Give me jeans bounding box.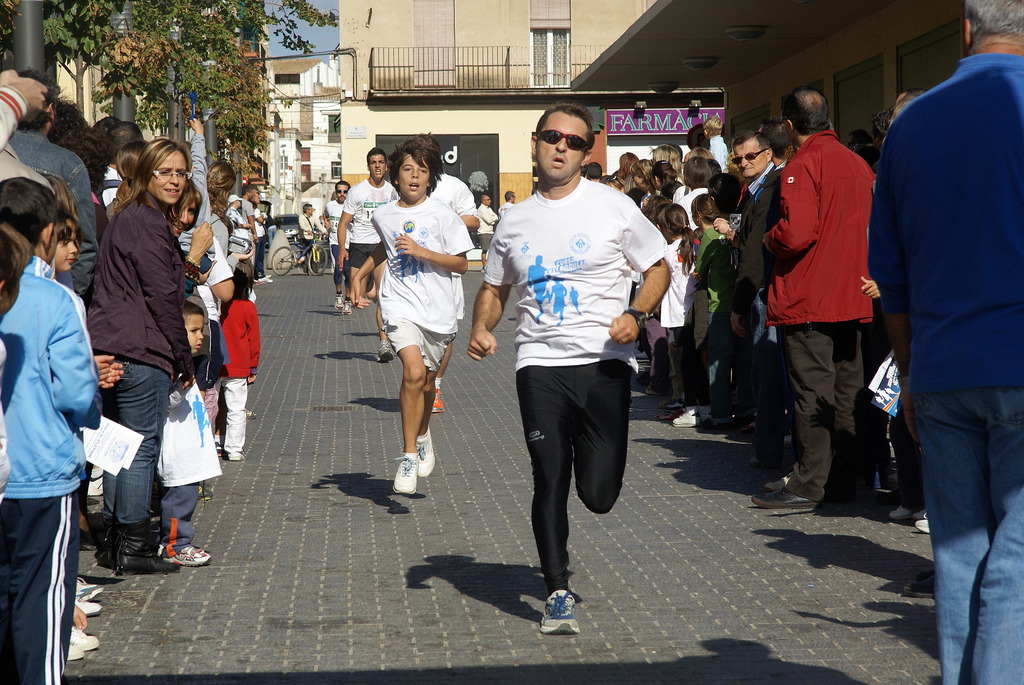
crop(694, 314, 748, 426).
